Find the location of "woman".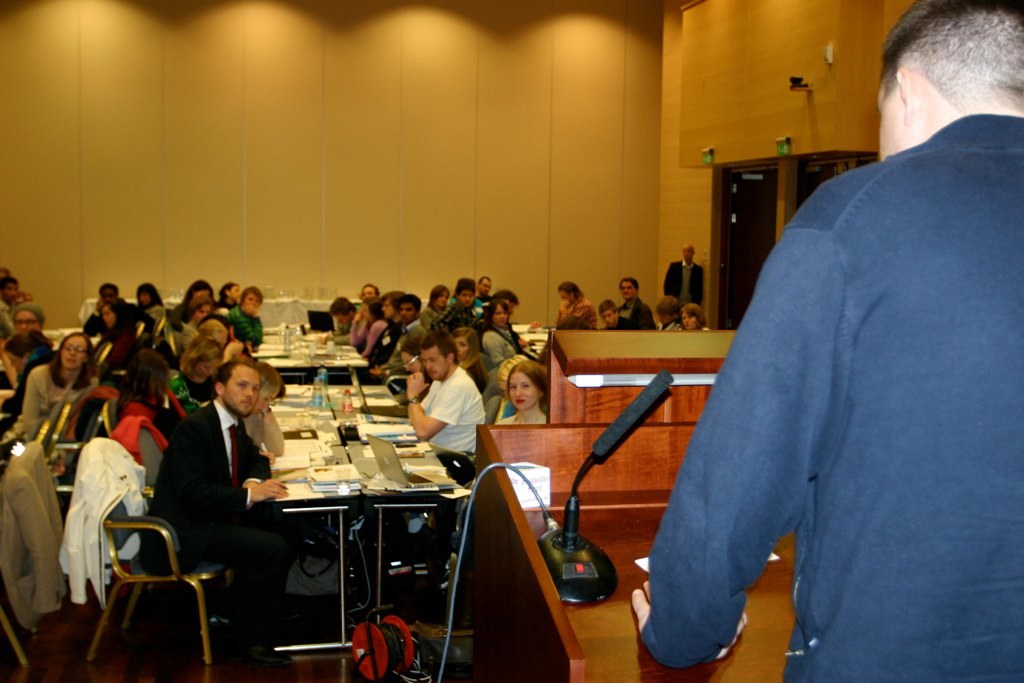
Location: (658, 296, 680, 331).
